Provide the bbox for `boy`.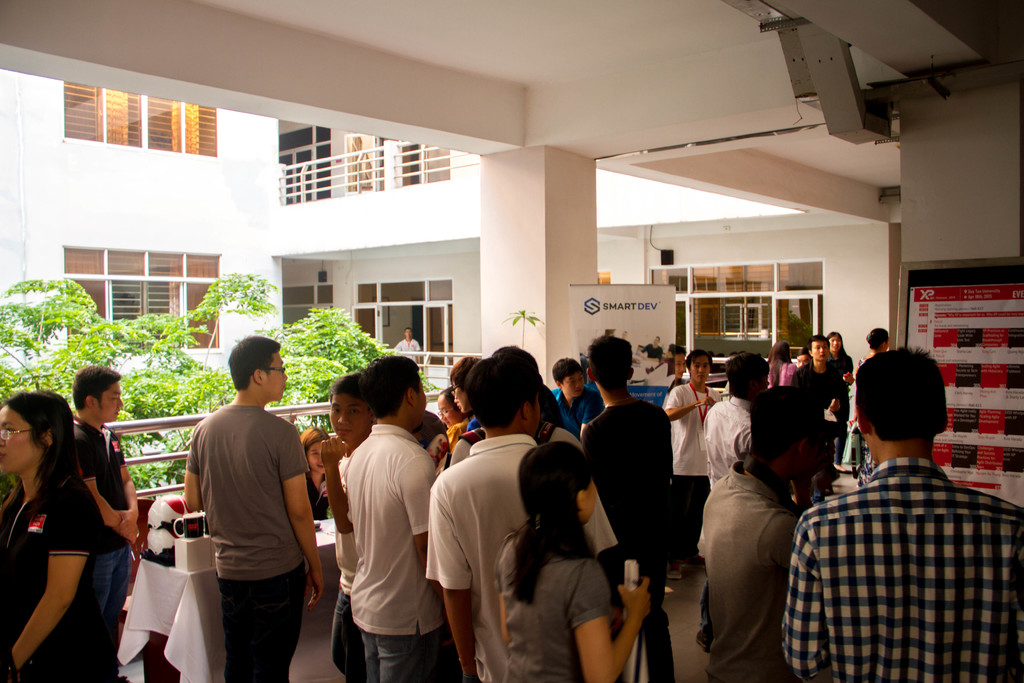
locate(183, 334, 323, 679).
